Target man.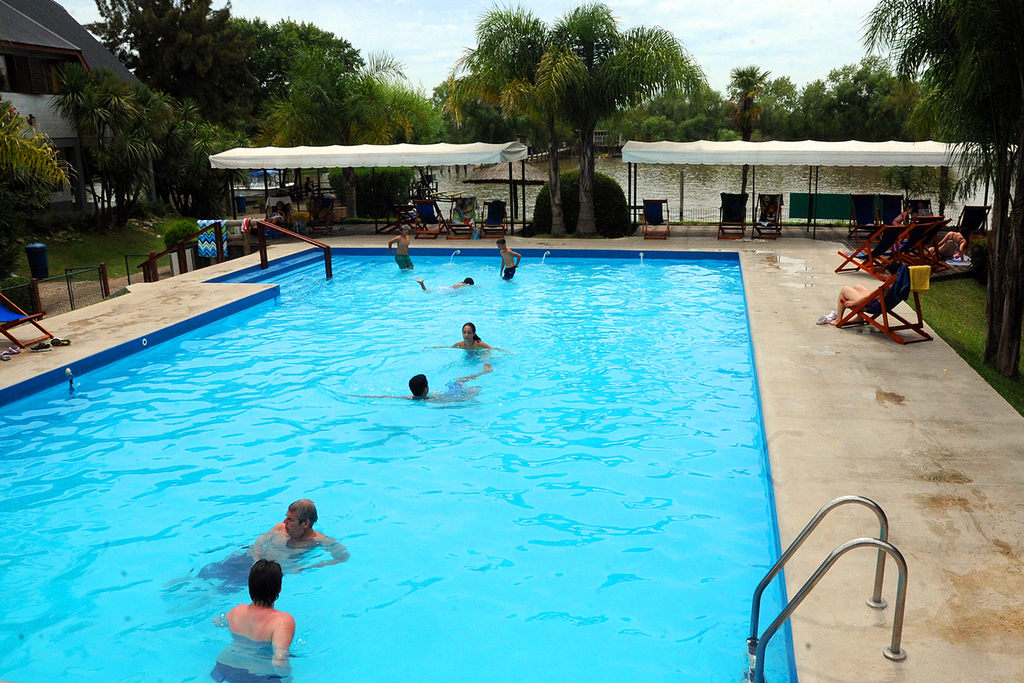
Target region: [x1=415, y1=273, x2=464, y2=299].
